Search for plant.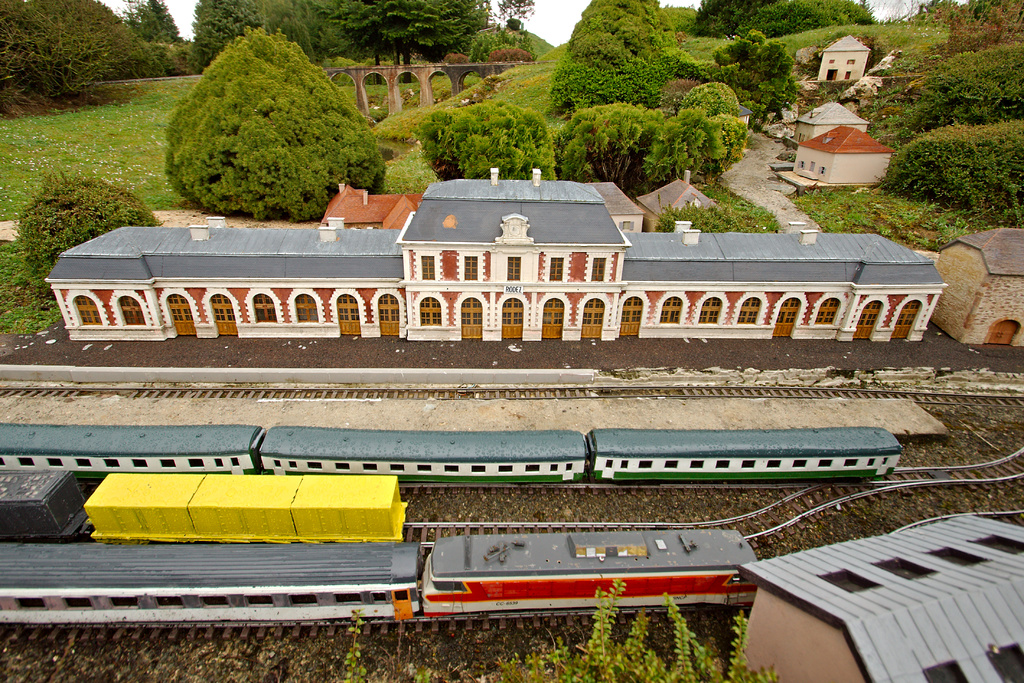
Found at bbox=[559, 99, 638, 193].
